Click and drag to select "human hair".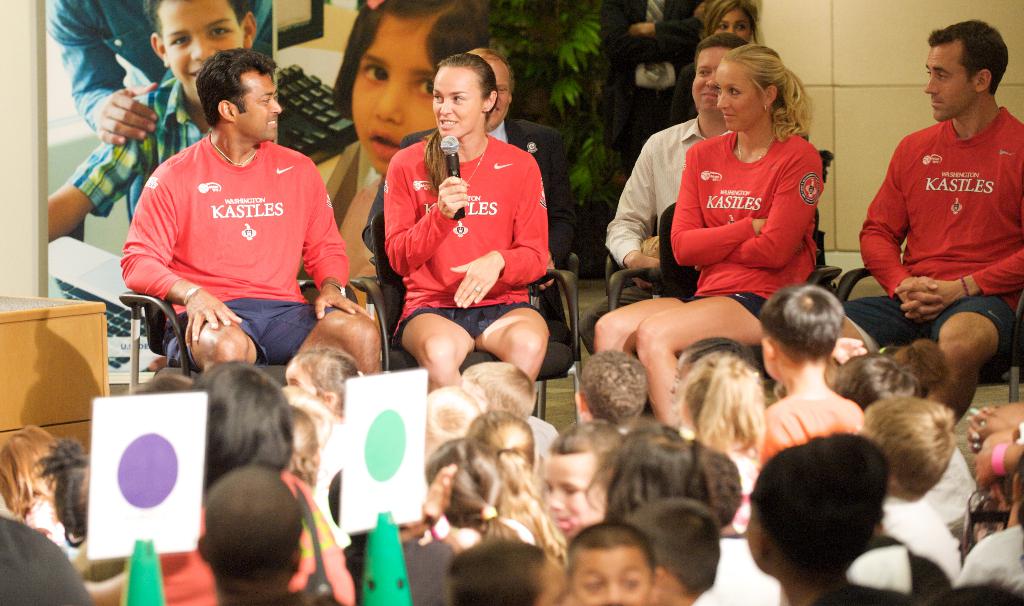
Selection: crop(194, 48, 279, 129).
